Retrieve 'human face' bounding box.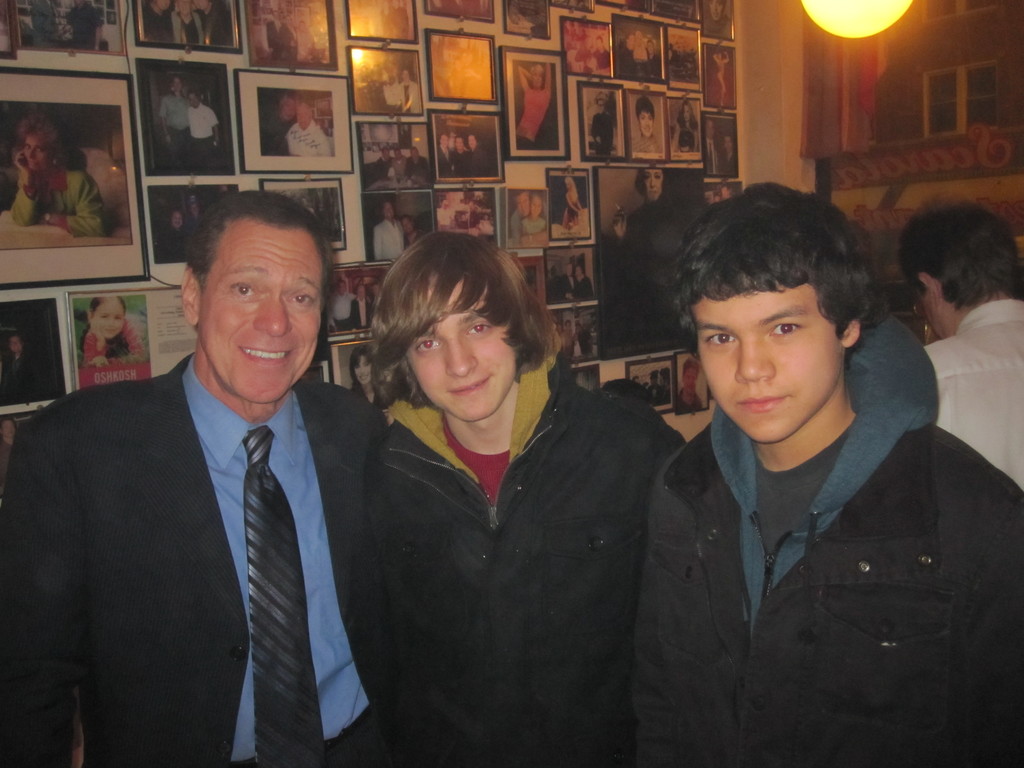
Bounding box: (636, 111, 653, 137).
